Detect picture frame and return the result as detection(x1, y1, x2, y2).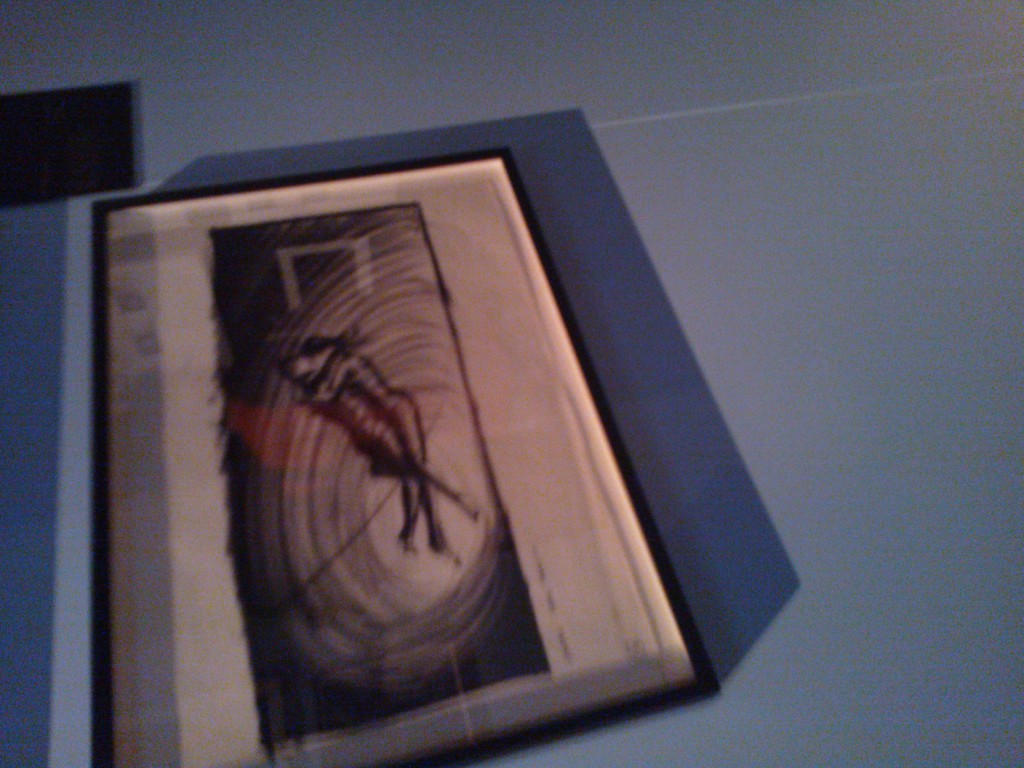
detection(90, 148, 723, 767).
